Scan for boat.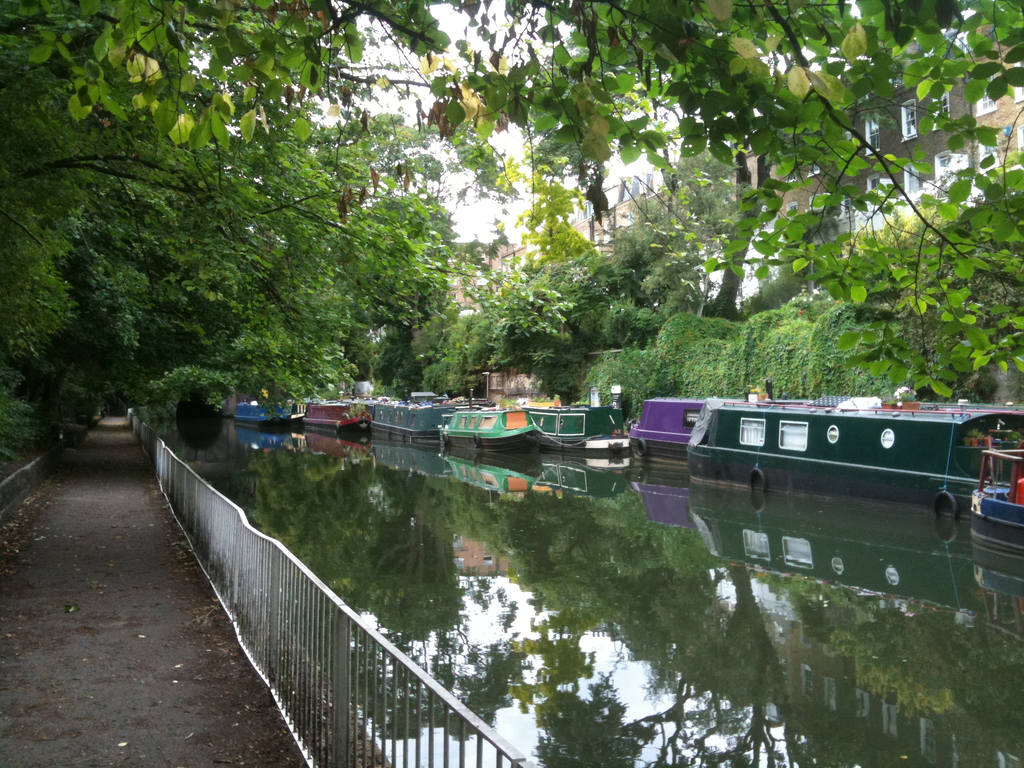
Scan result: <region>437, 406, 540, 454</region>.
